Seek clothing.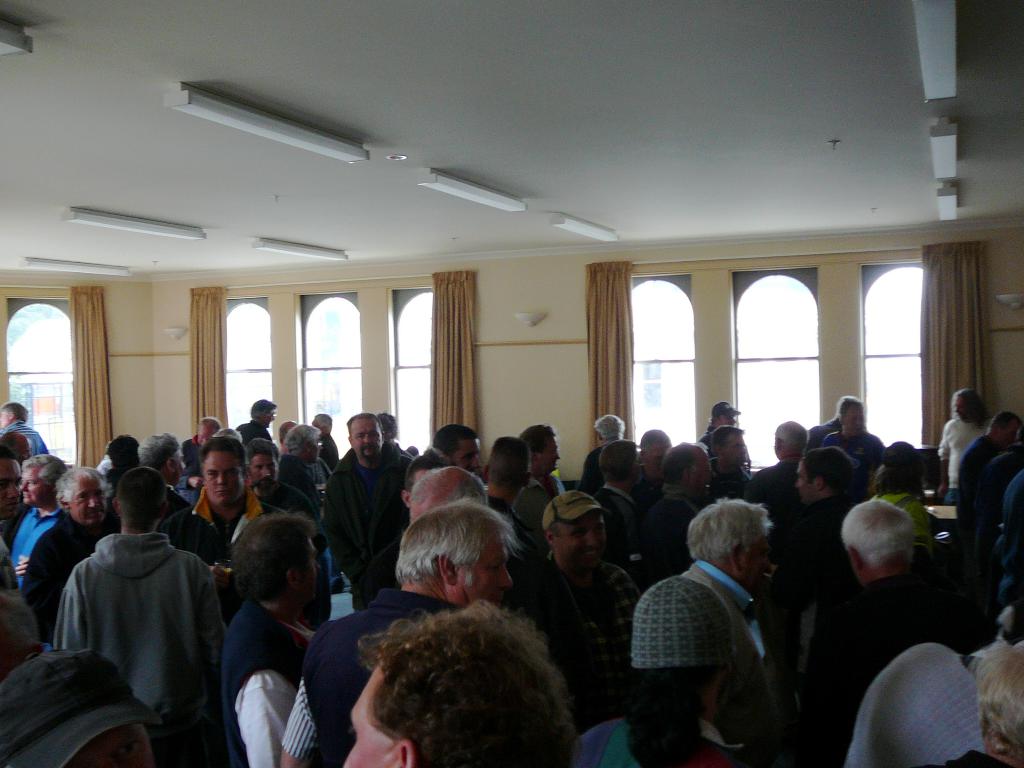
rect(0, 420, 58, 457).
